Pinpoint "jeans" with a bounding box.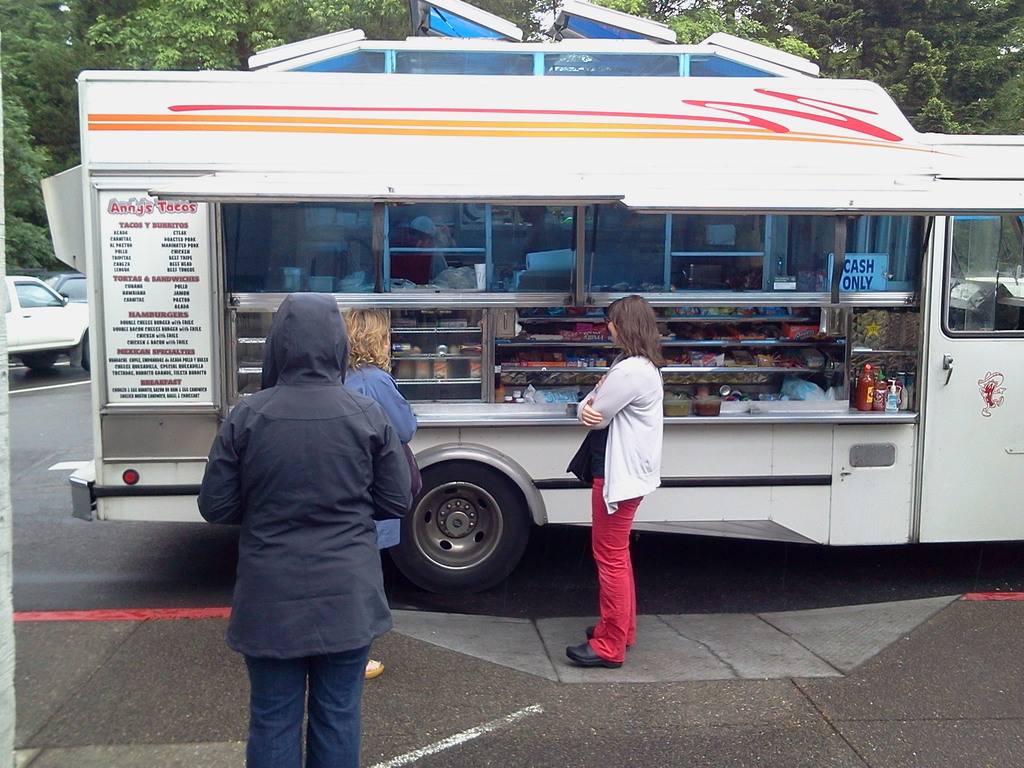
(left=591, top=481, right=638, bottom=666).
